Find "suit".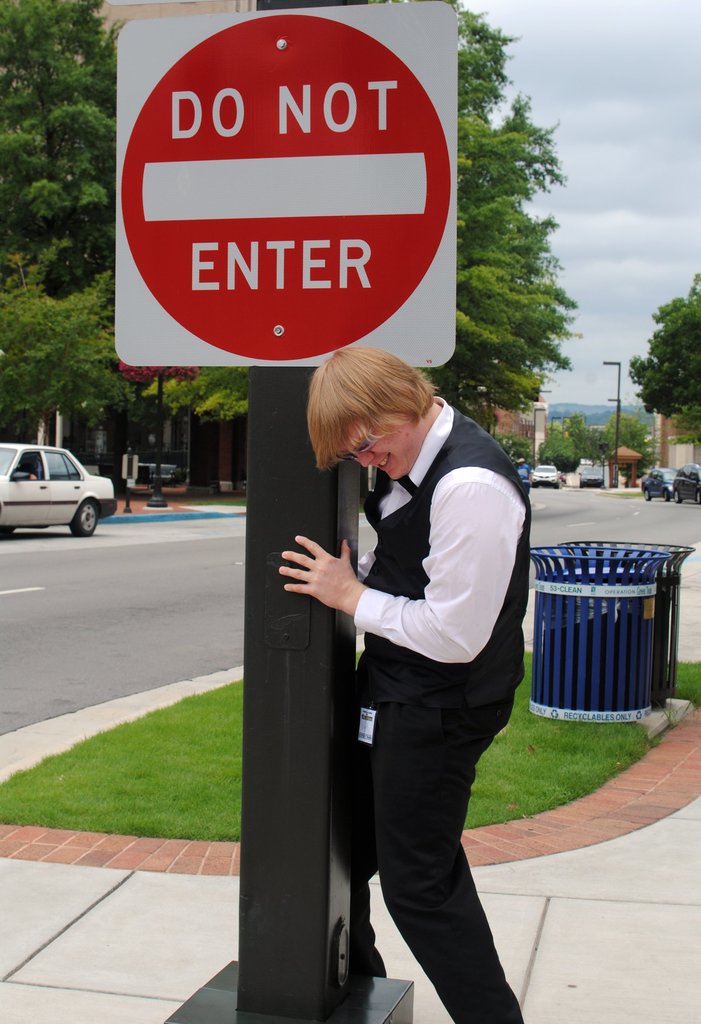
x1=323 y1=471 x2=536 y2=1005.
